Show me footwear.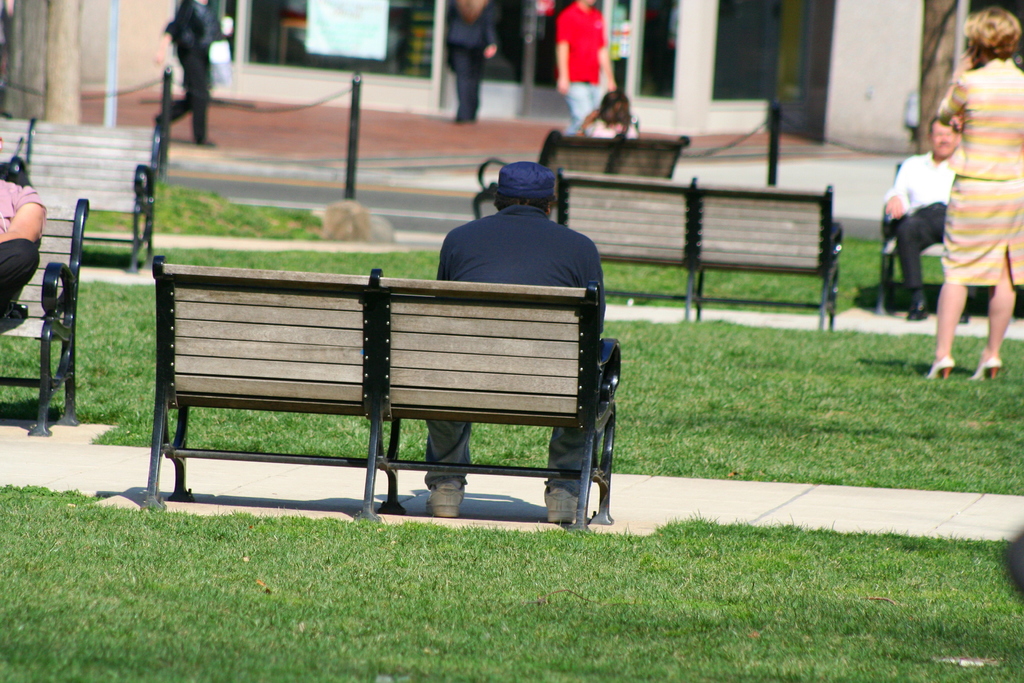
footwear is here: locate(977, 362, 1003, 384).
